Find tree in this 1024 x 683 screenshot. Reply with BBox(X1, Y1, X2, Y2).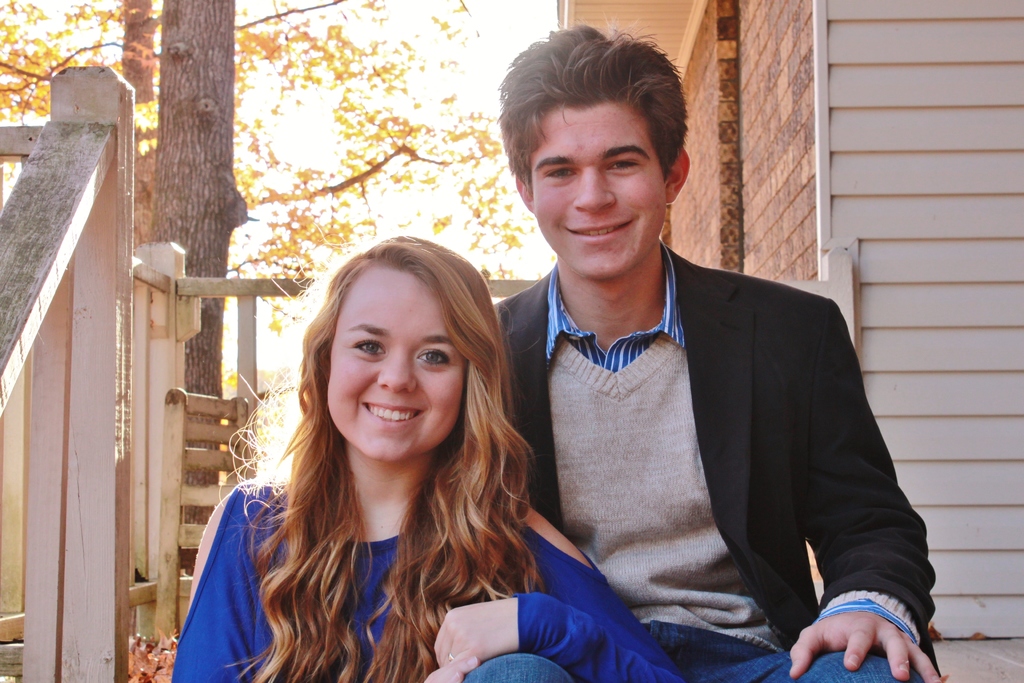
BBox(0, 0, 538, 575).
